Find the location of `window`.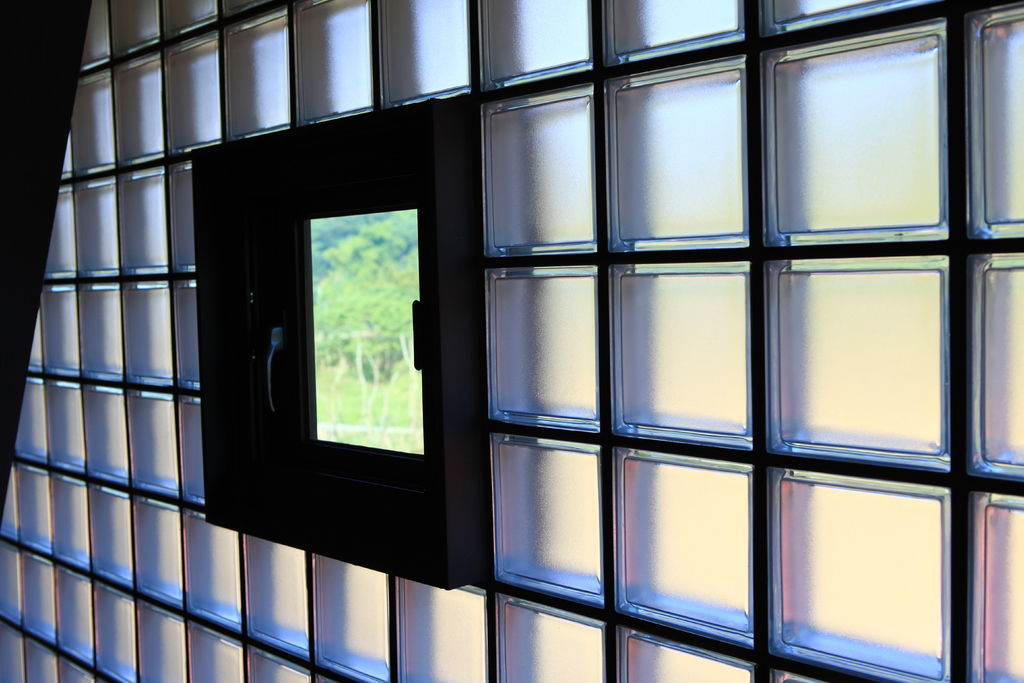
Location: {"left": 0, "top": 1, "right": 470, "bottom": 682}.
